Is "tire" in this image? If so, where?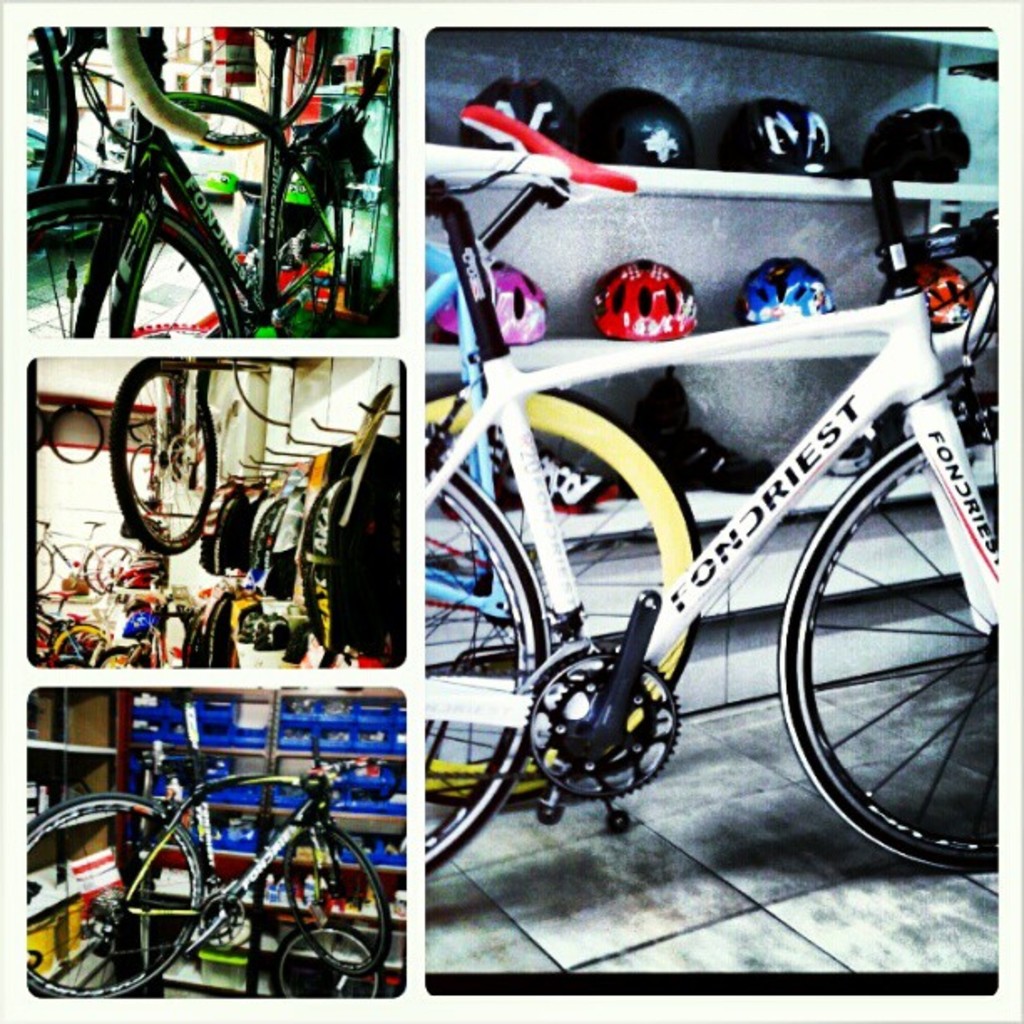
Yes, at (left=87, top=218, right=105, bottom=243).
